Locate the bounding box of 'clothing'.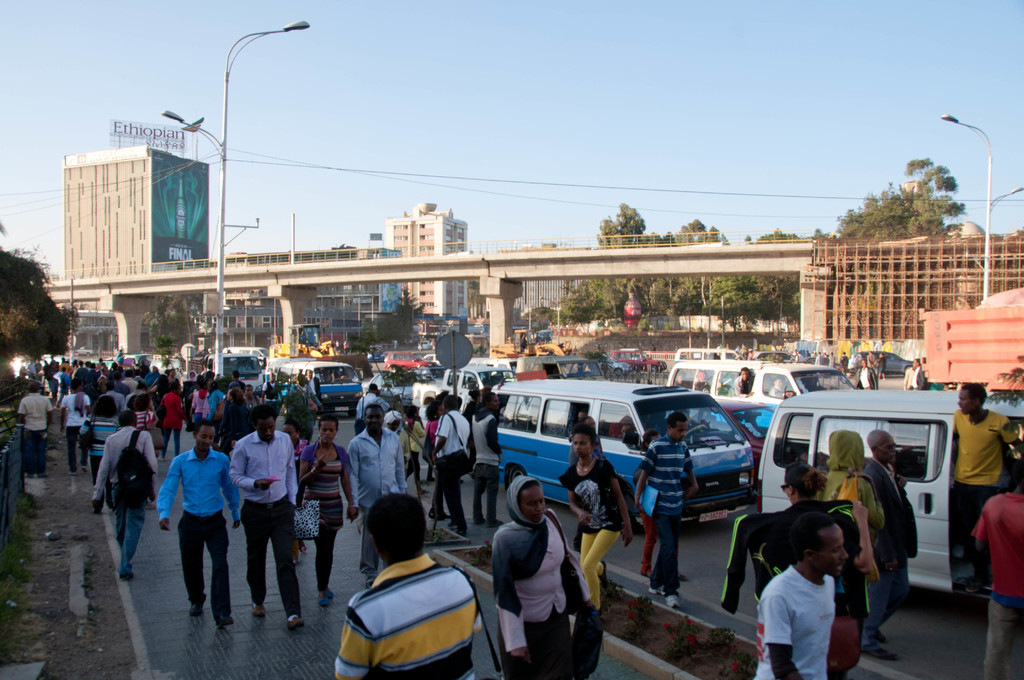
Bounding box: (left=297, top=383, right=323, bottom=422).
